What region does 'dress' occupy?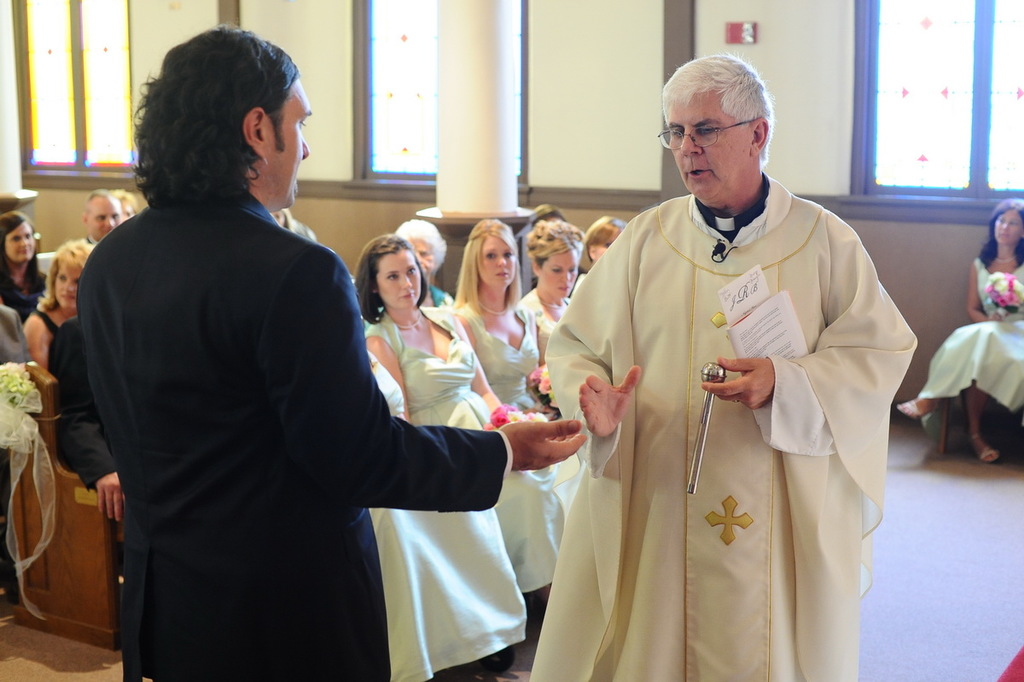
x1=525, y1=174, x2=914, y2=681.
